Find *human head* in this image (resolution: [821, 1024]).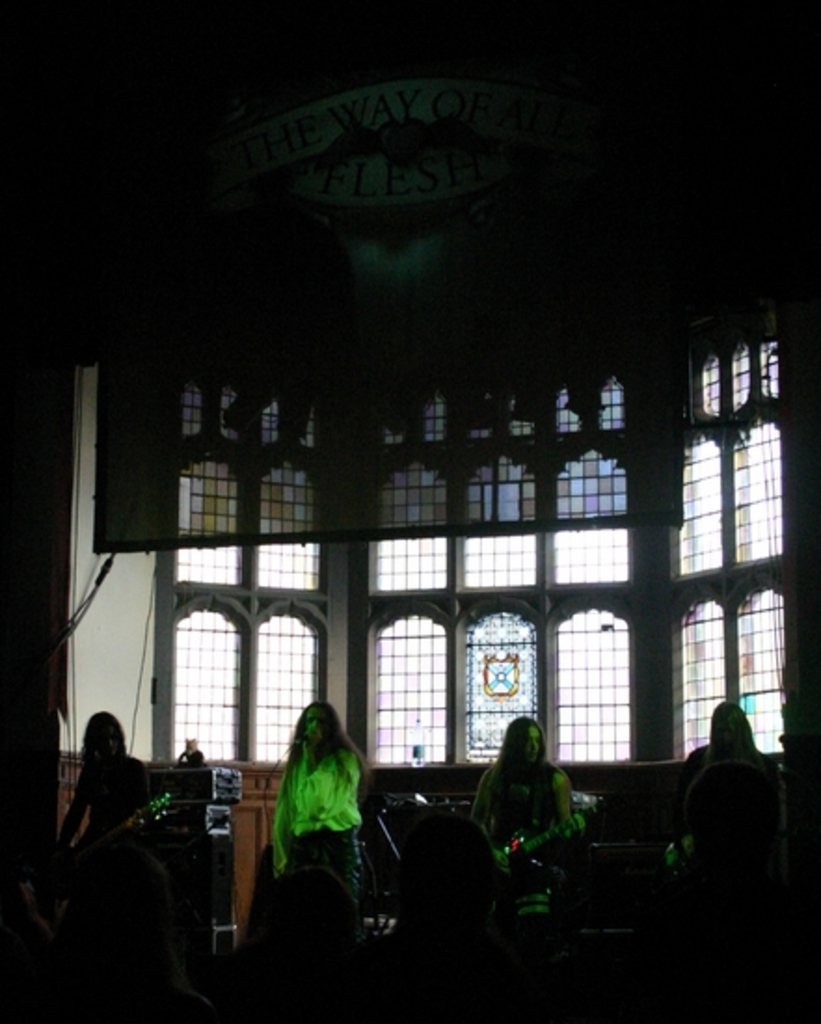
702, 696, 750, 752.
